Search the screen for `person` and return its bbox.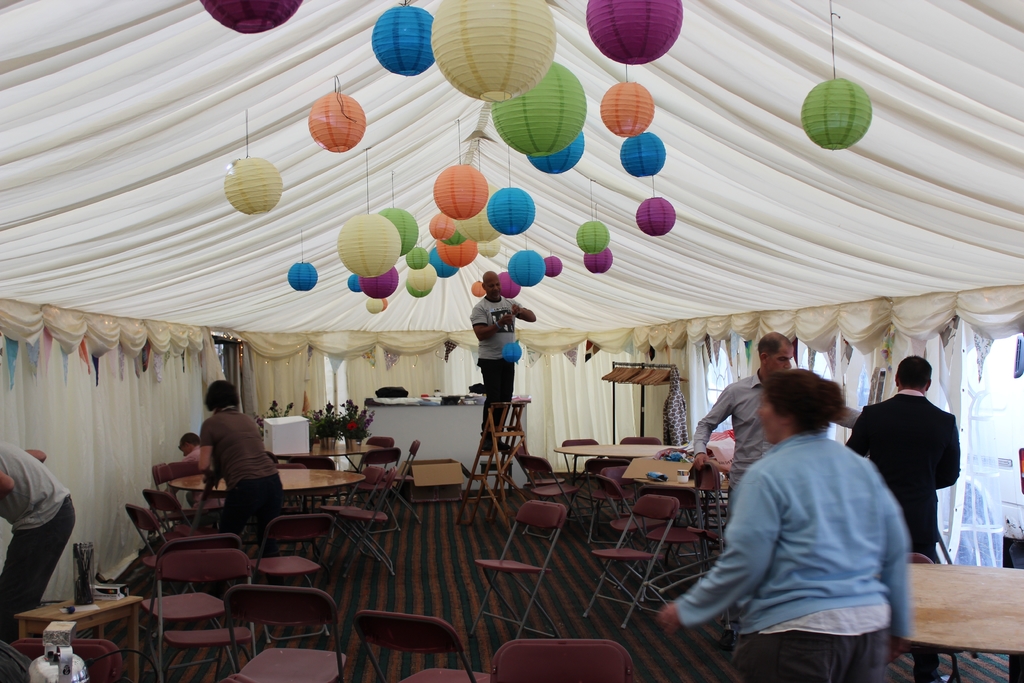
Found: <bbox>177, 425, 211, 502</bbox>.
